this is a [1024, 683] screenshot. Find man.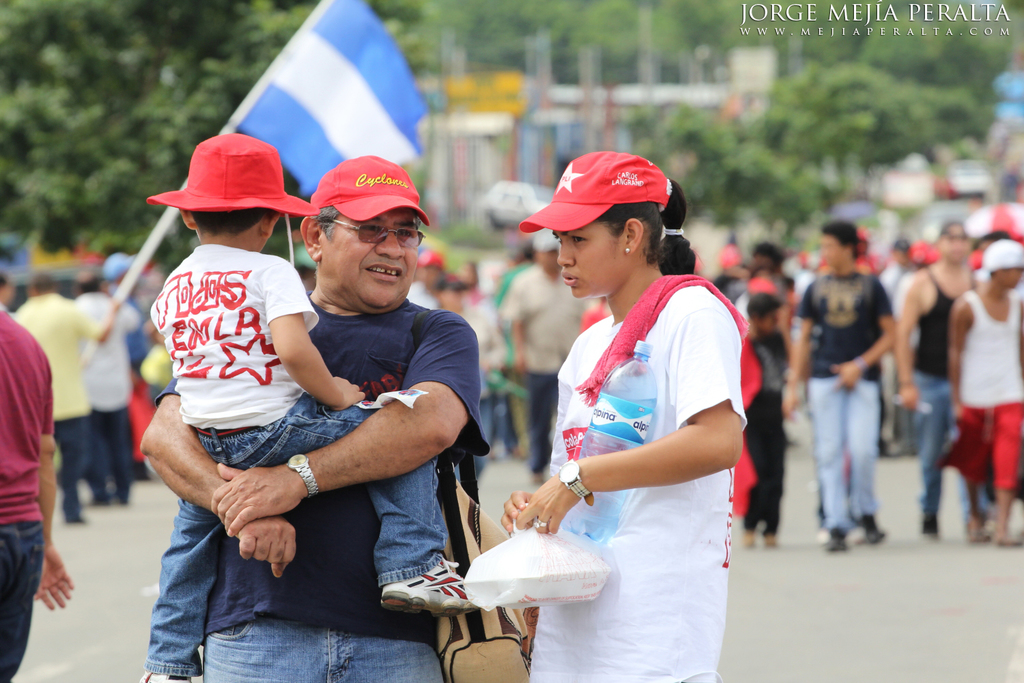
Bounding box: bbox(498, 231, 593, 484).
